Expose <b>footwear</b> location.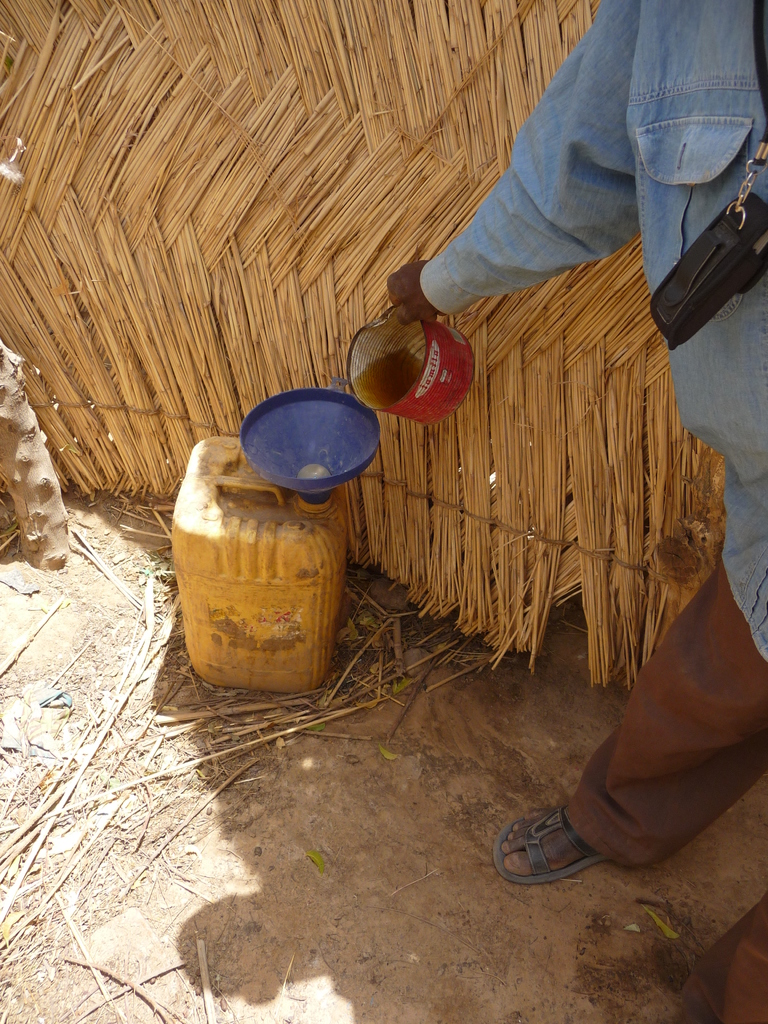
Exposed at Rect(509, 806, 627, 892).
